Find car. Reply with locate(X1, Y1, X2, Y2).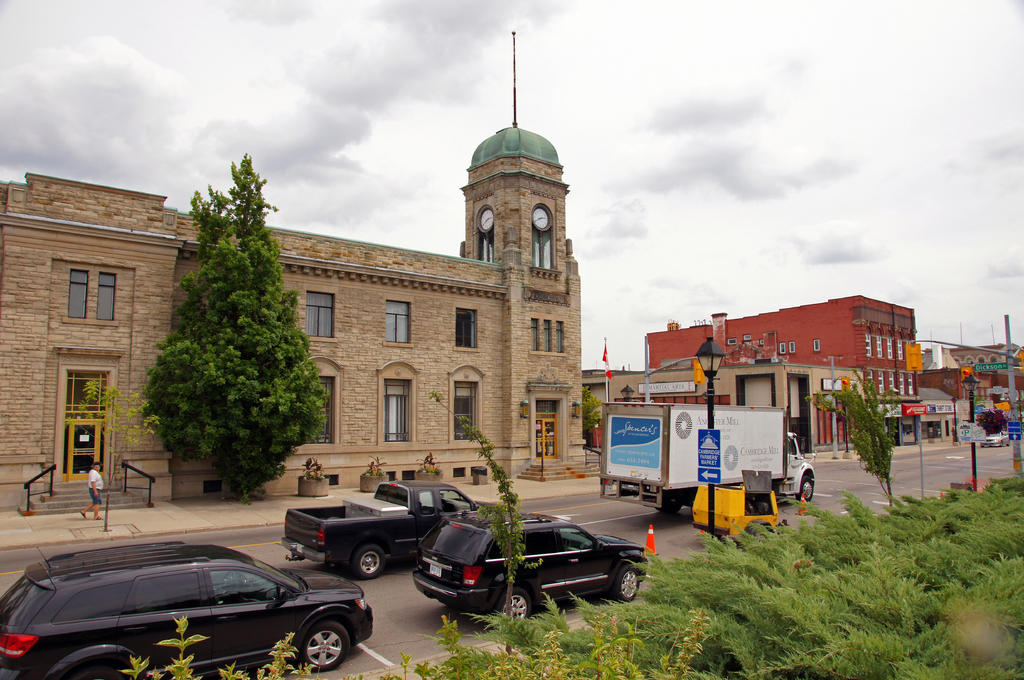
locate(417, 505, 655, 639).
